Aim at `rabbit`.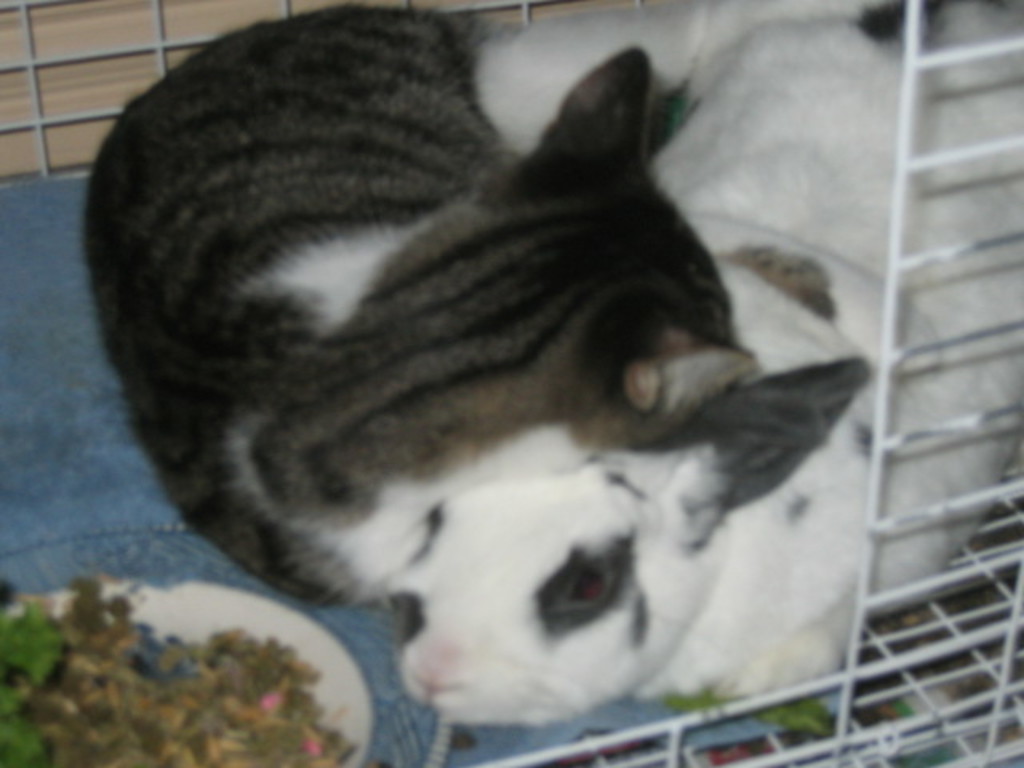
Aimed at <box>376,0,1022,728</box>.
